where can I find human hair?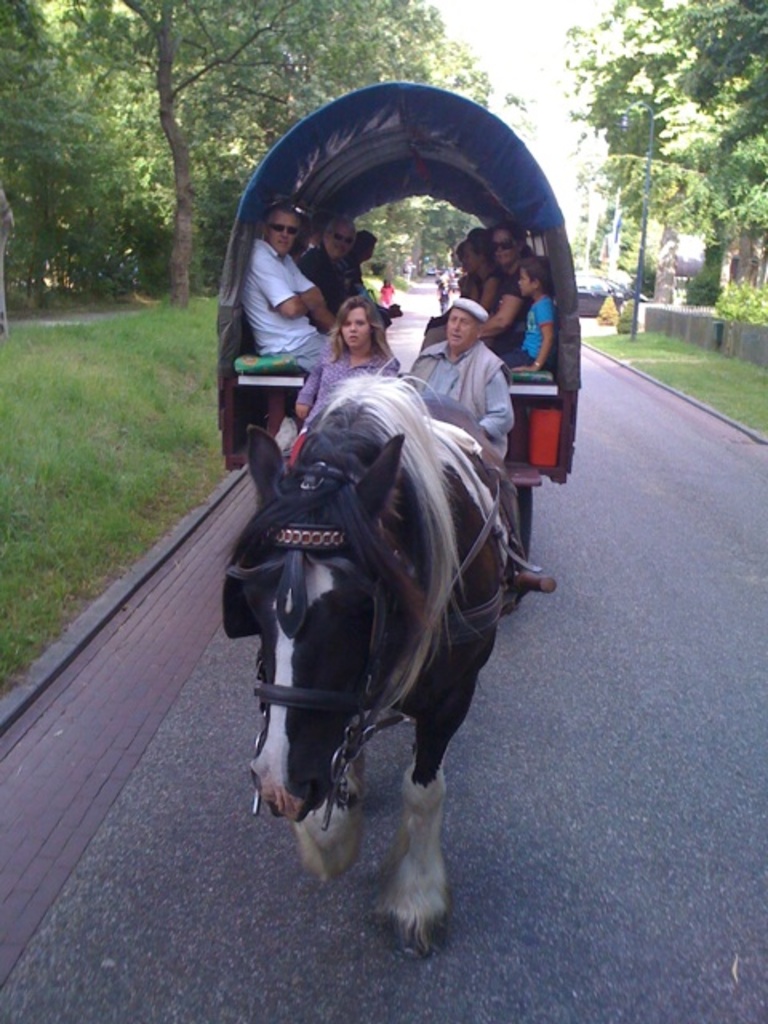
You can find it at box(514, 254, 549, 286).
